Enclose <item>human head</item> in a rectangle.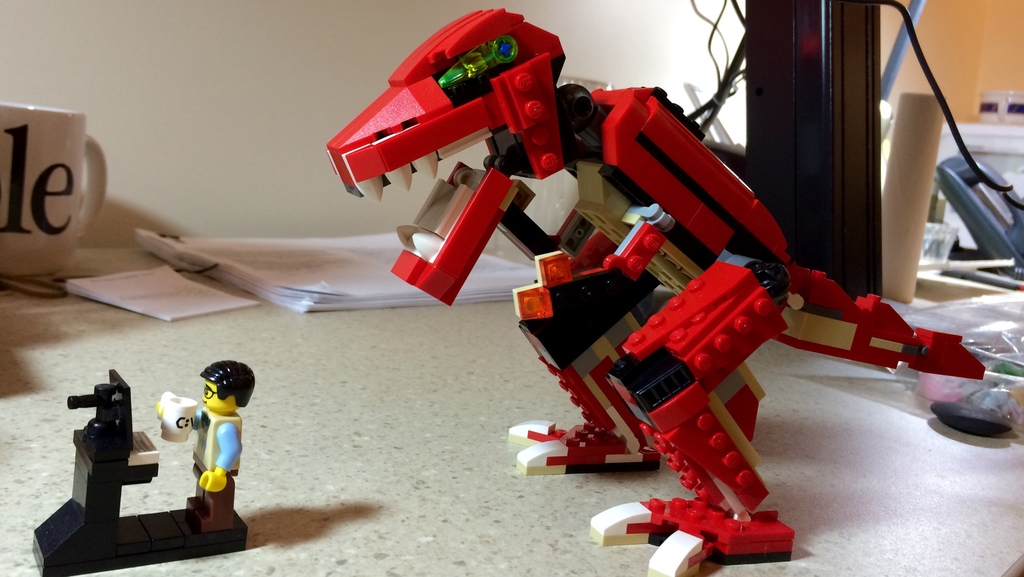
[188, 364, 252, 424].
